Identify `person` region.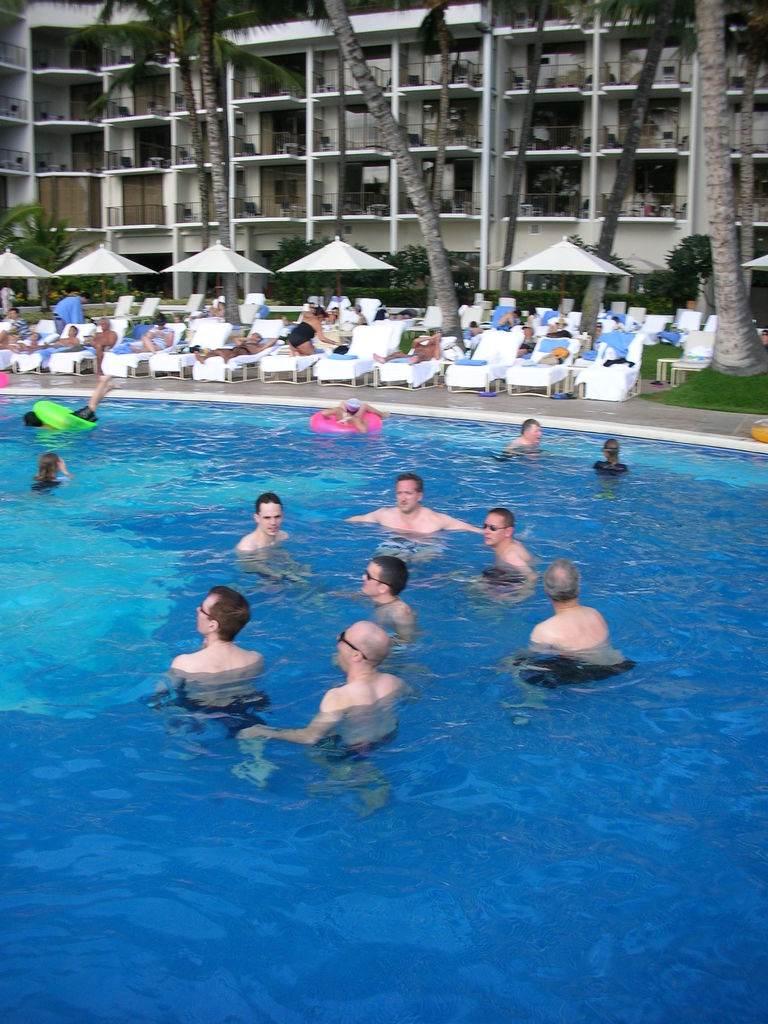
Region: 126 316 175 357.
